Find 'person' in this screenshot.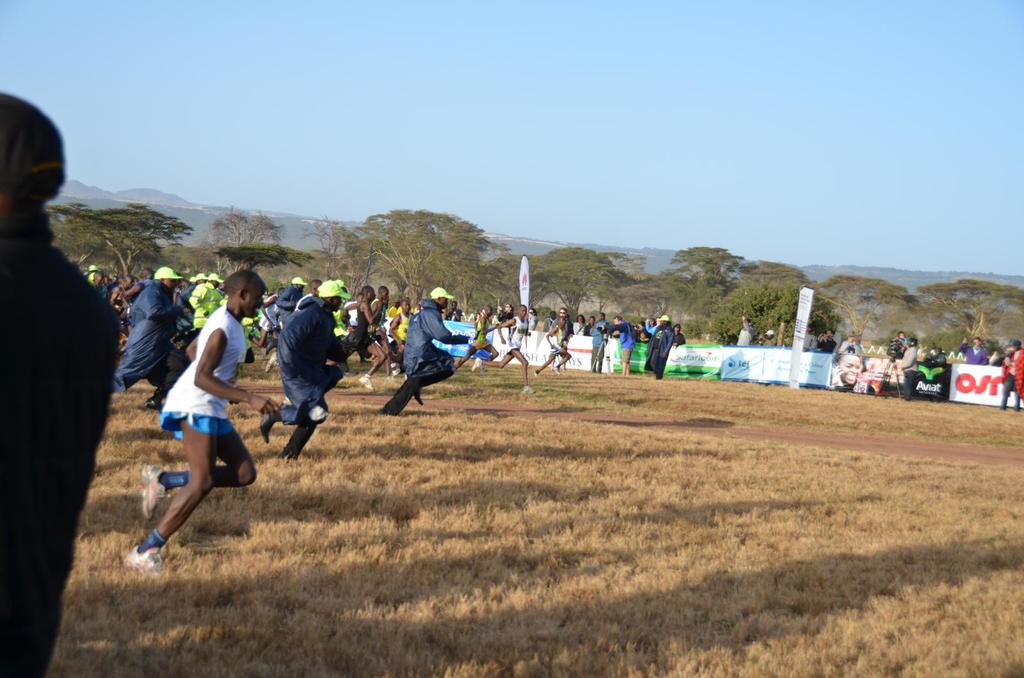
The bounding box for 'person' is x1=539, y1=318, x2=572, y2=378.
